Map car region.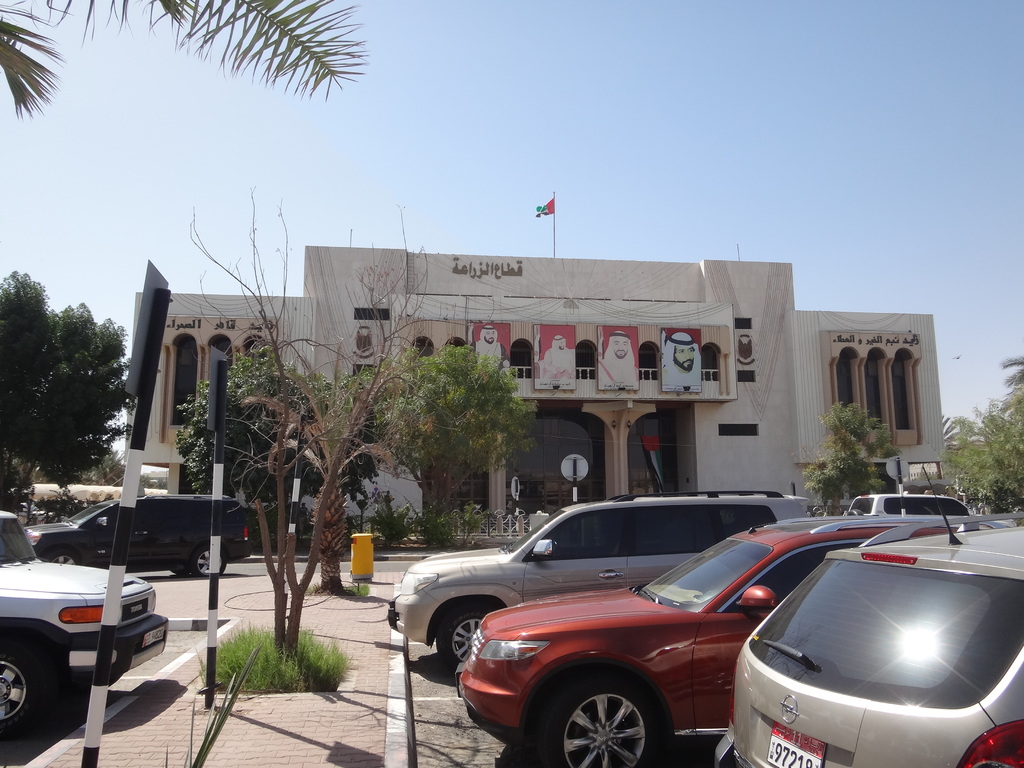
Mapped to <region>25, 492, 253, 577</region>.
